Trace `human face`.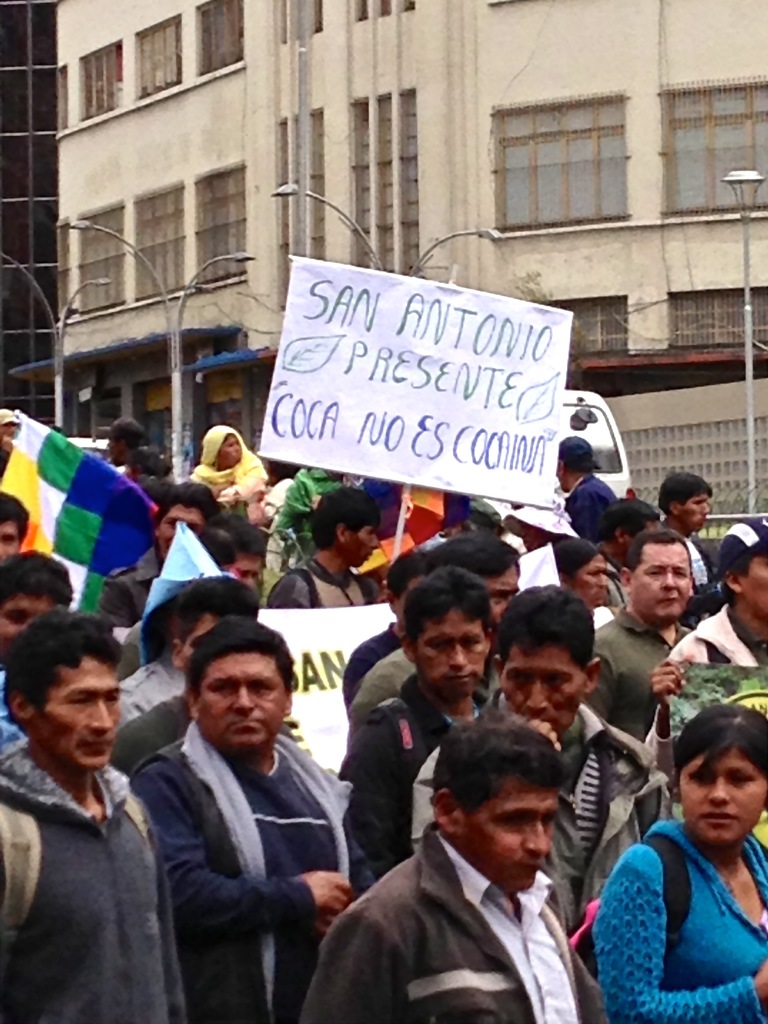
Traced to bbox(31, 657, 122, 769).
